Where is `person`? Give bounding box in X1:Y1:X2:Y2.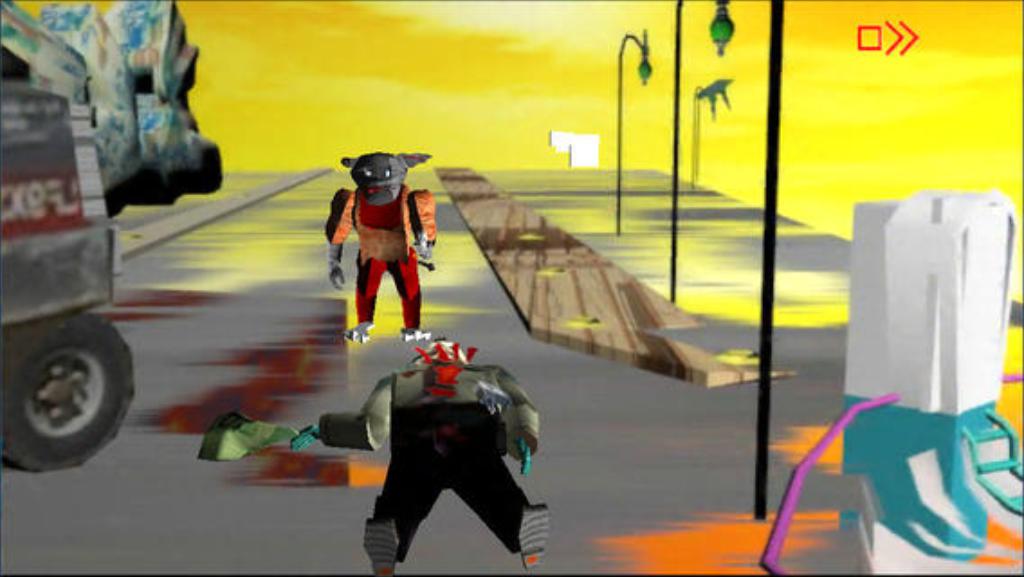
301:337:552:575.
